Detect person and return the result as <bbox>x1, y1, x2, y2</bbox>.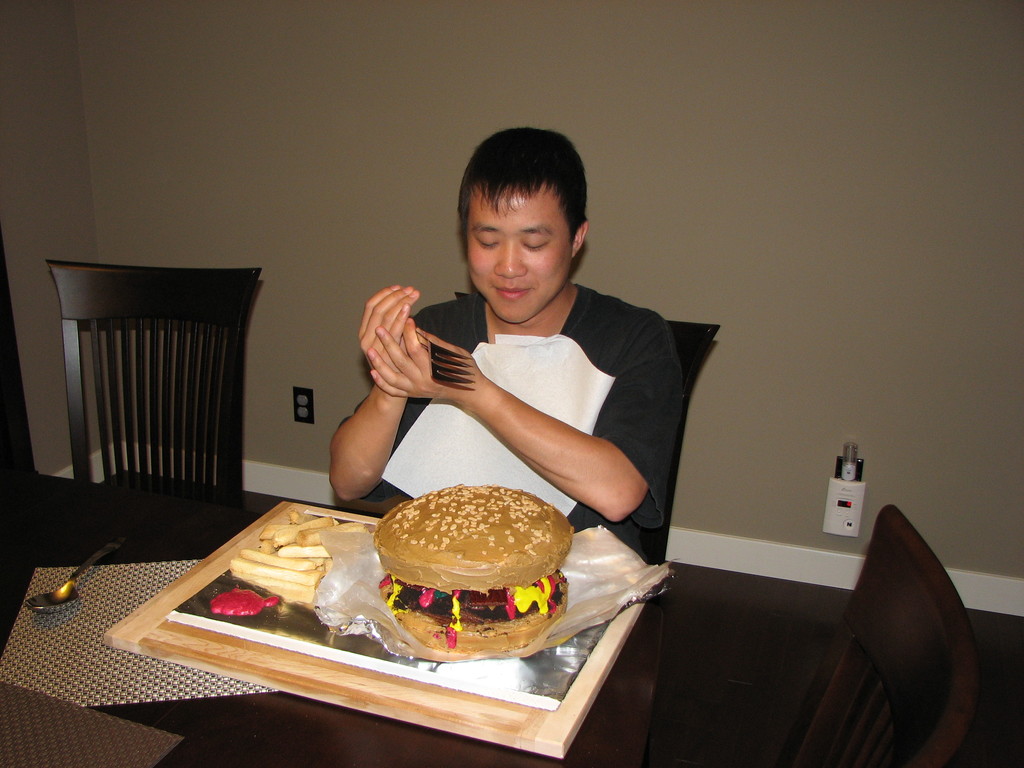
<bbox>335, 124, 691, 563</bbox>.
